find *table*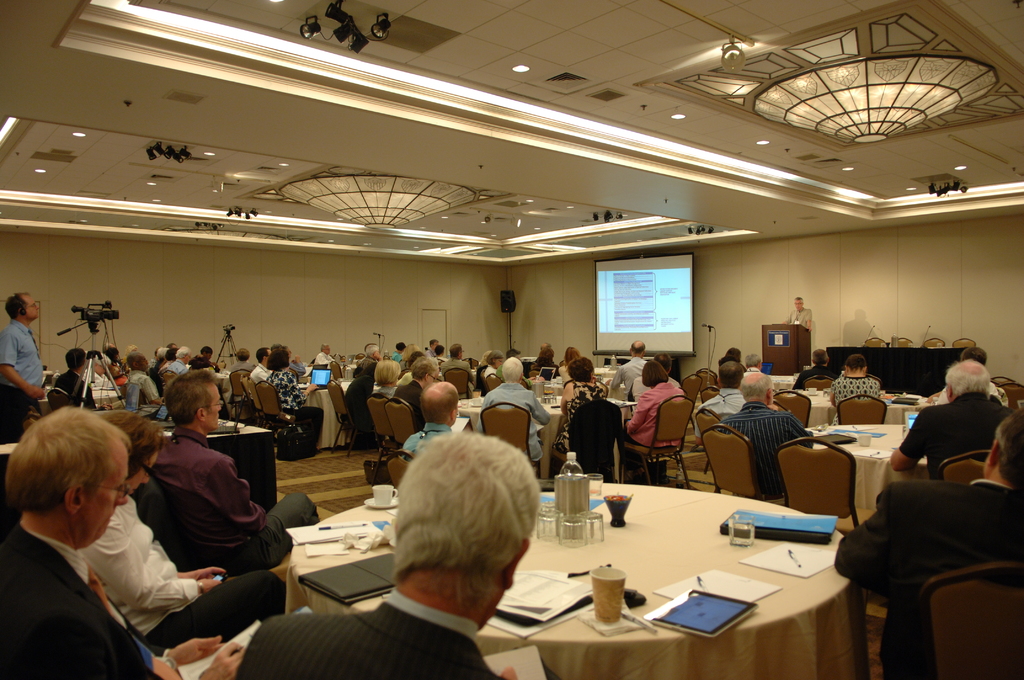
(538,374,617,403)
